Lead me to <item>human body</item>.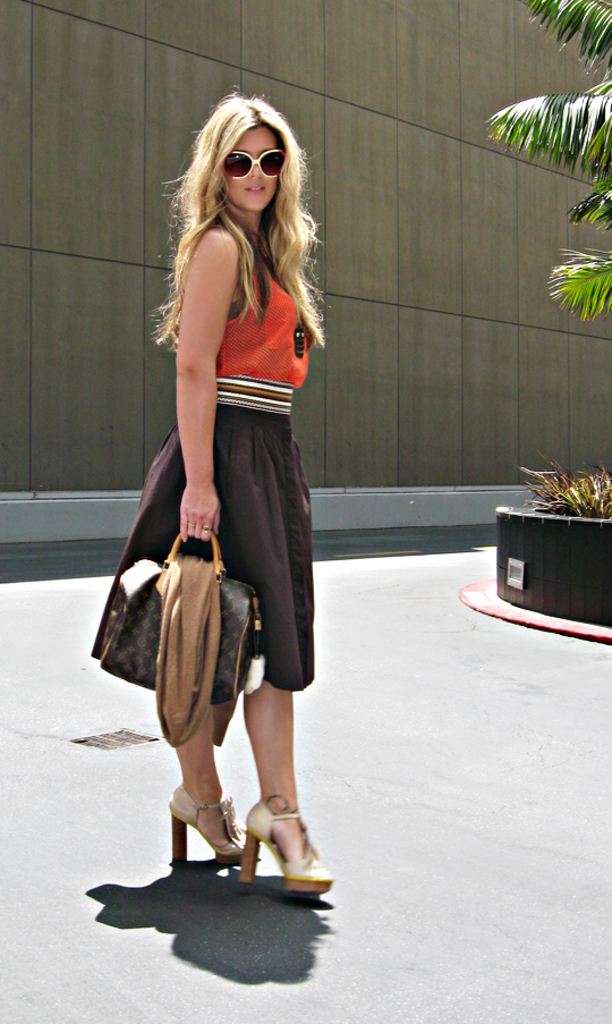
Lead to <region>122, 62, 326, 849</region>.
